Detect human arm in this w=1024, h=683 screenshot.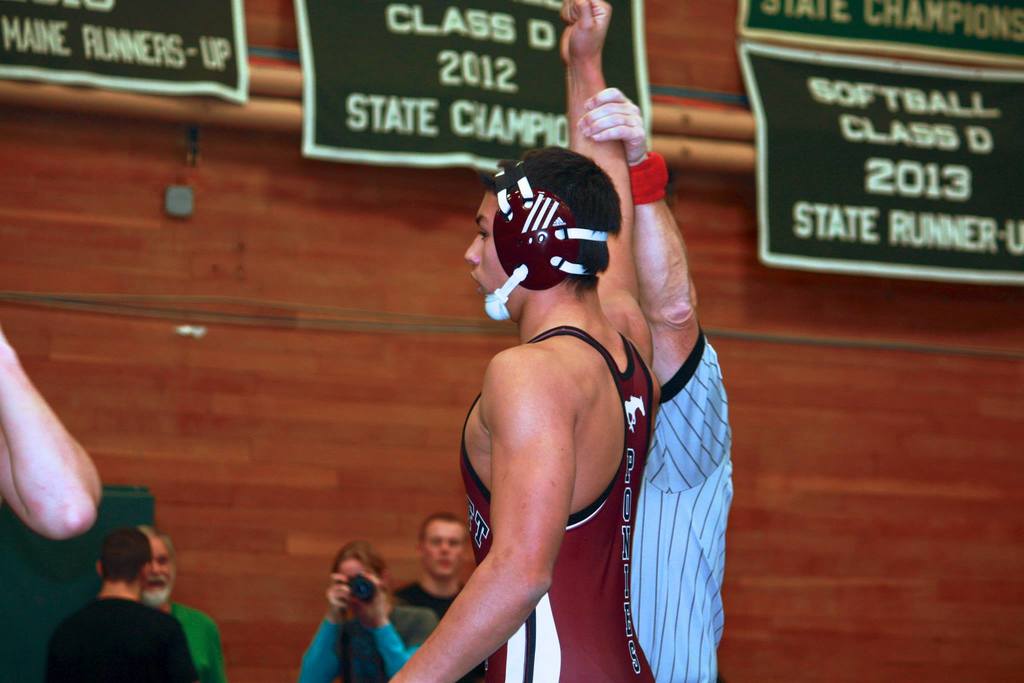
Detection: <bbox>575, 84, 743, 488</bbox>.
